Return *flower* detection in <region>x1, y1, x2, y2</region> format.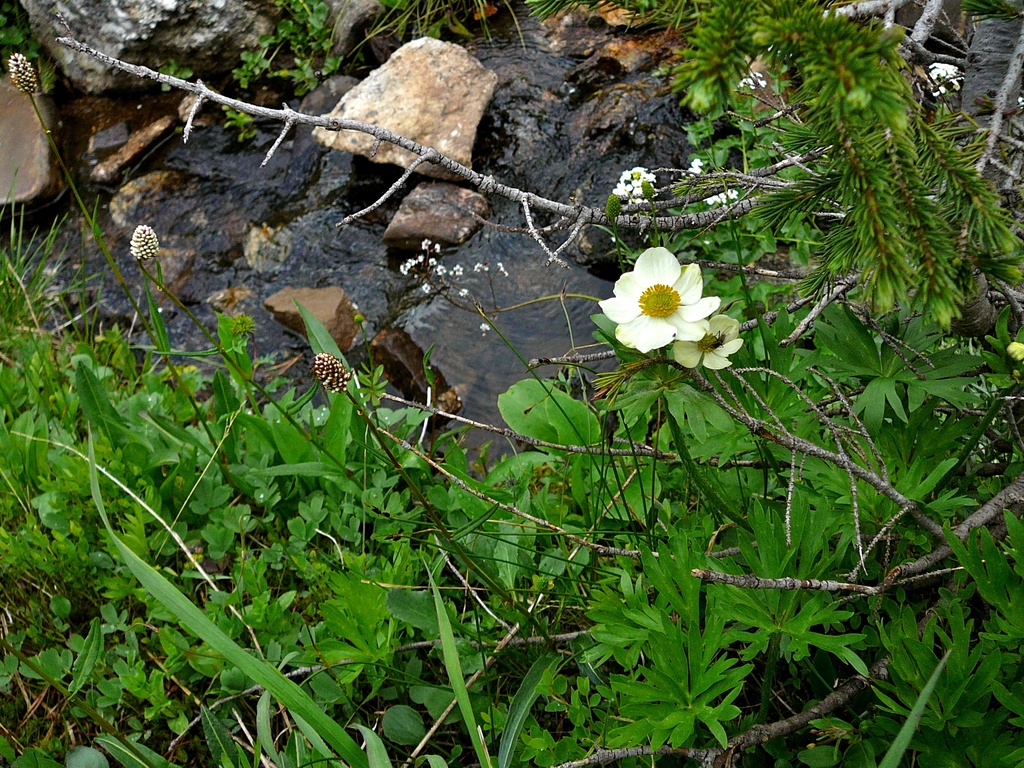
<region>671, 316, 744, 371</region>.
